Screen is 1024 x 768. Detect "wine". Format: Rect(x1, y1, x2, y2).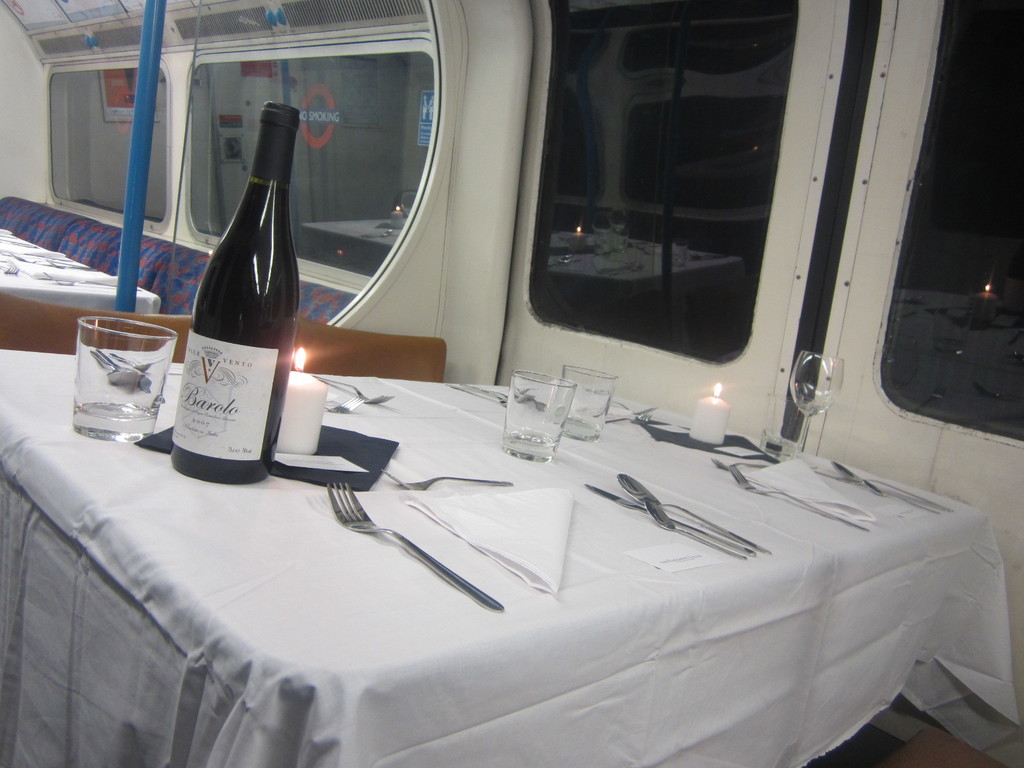
Rect(164, 93, 290, 511).
